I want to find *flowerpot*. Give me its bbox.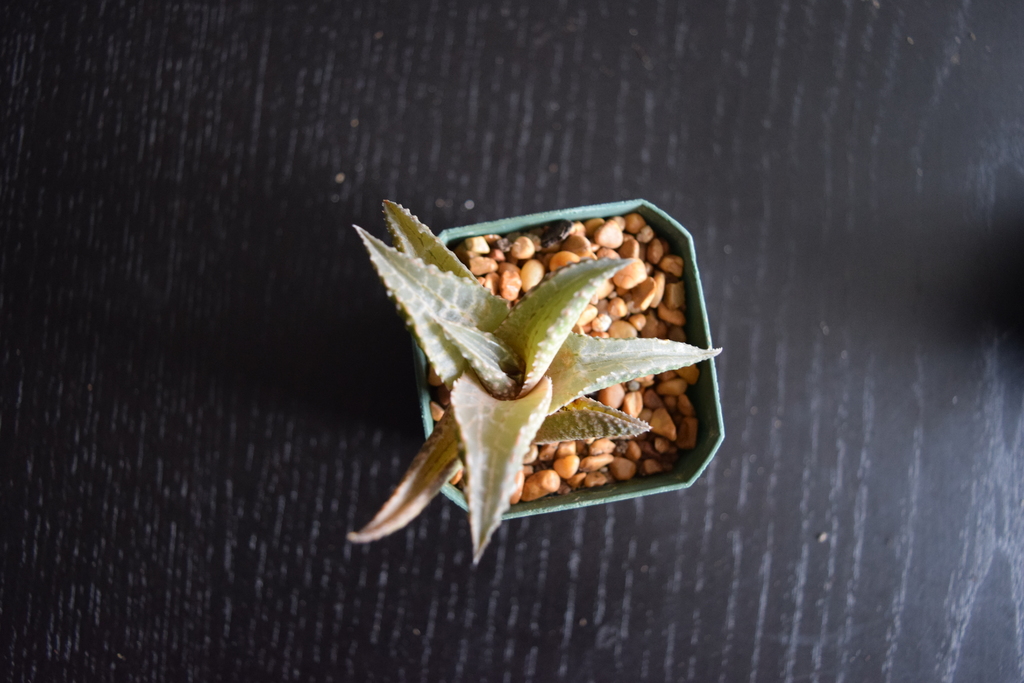
locate(422, 195, 728, 527).
